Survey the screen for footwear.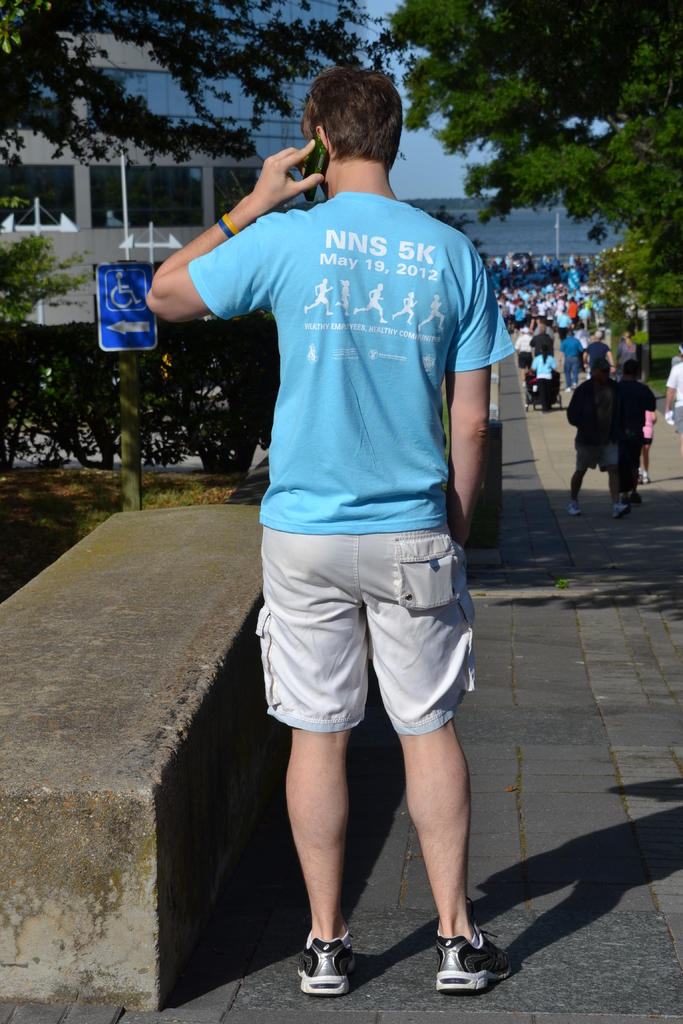
Survey found: (564,505,580,515).
